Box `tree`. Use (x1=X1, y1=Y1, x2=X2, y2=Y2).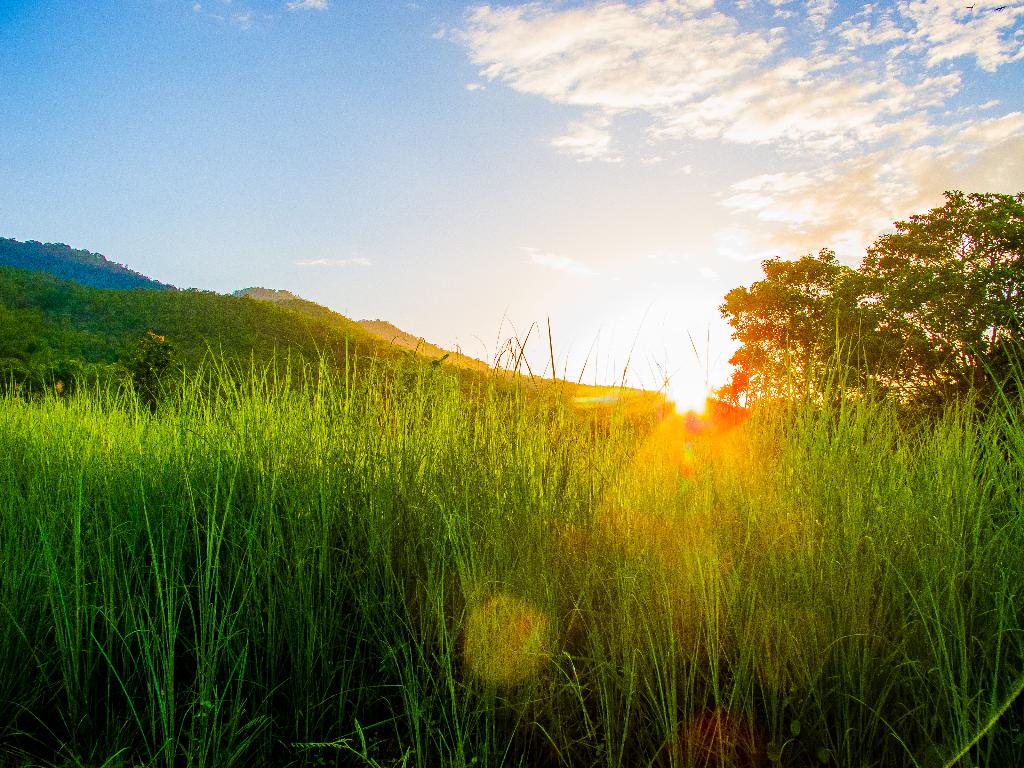
(x1=826, y1=186, x2=1023, y2=413).
